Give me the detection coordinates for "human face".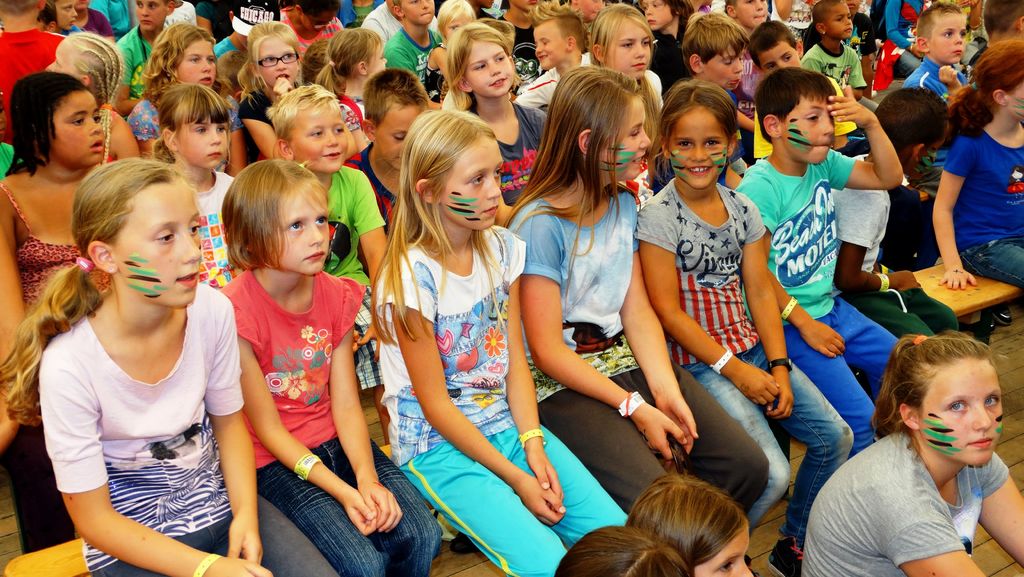
crop(757, 41, 799, 78).
